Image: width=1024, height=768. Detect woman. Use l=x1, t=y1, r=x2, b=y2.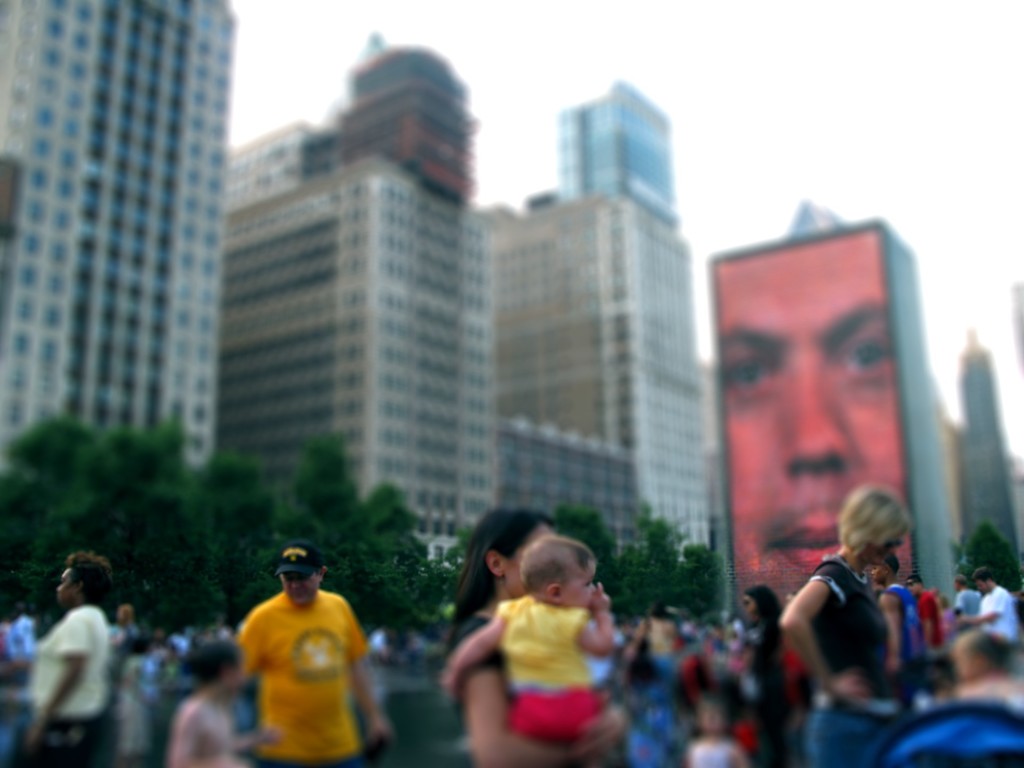
l=440, t=506, r=622, b=767.
